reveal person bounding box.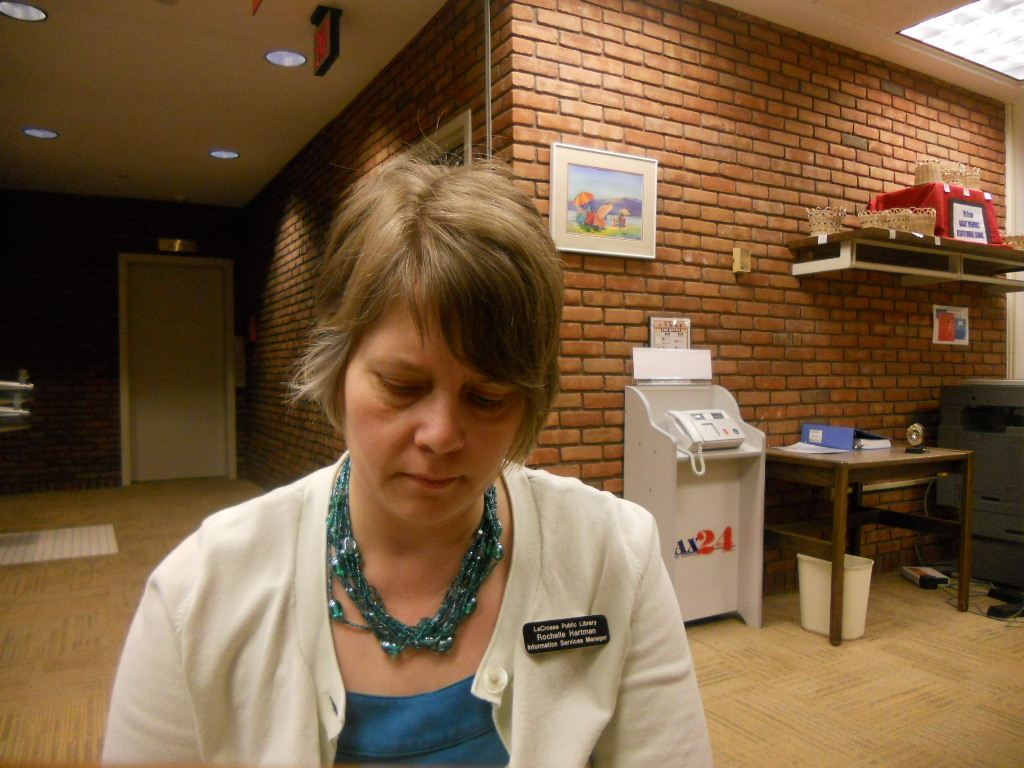
Revealed: l=132, t=132, r=724, b=761.
